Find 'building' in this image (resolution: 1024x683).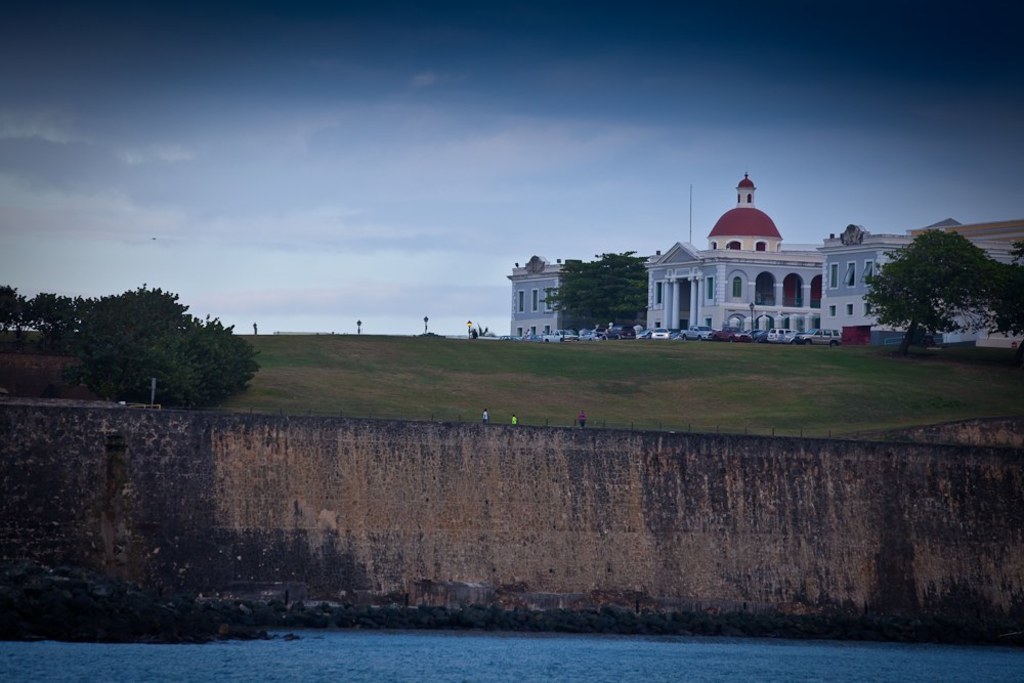
bbox=[644, 241, 826, 335].
